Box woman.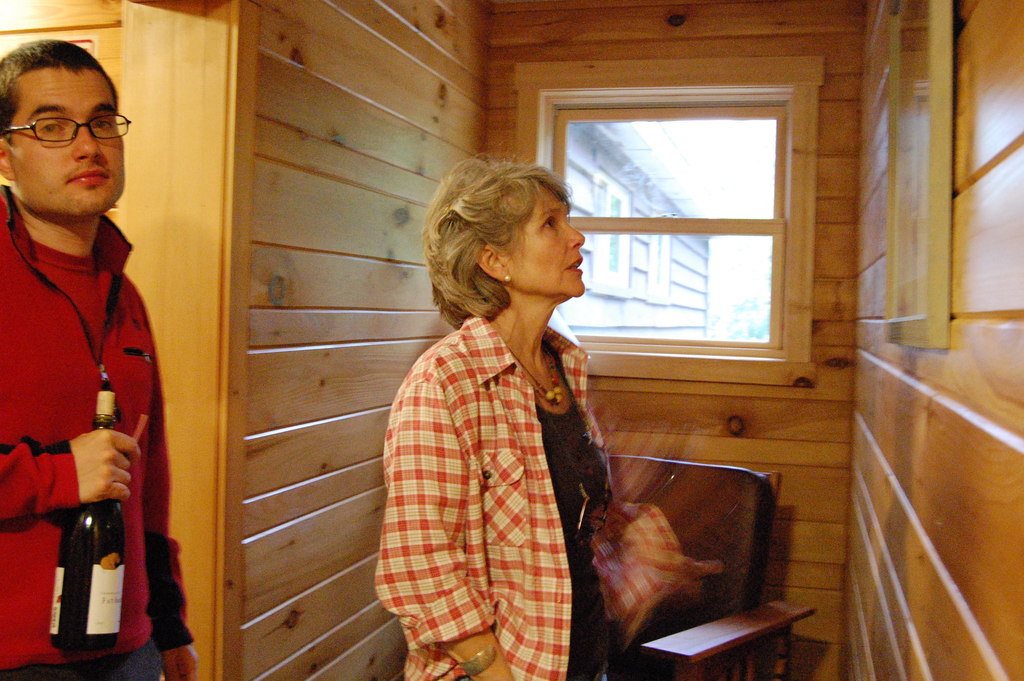
<box>375,152,643,680</box>.
